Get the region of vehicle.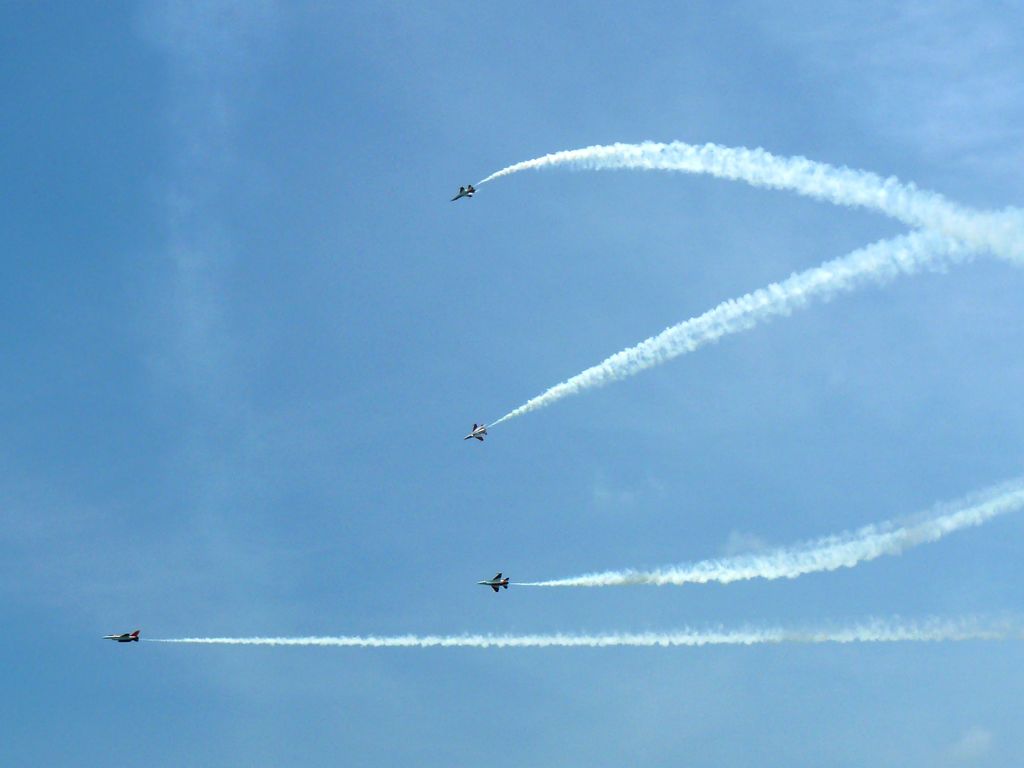
(x1=449, y1=184, x2=477, y2=200).
